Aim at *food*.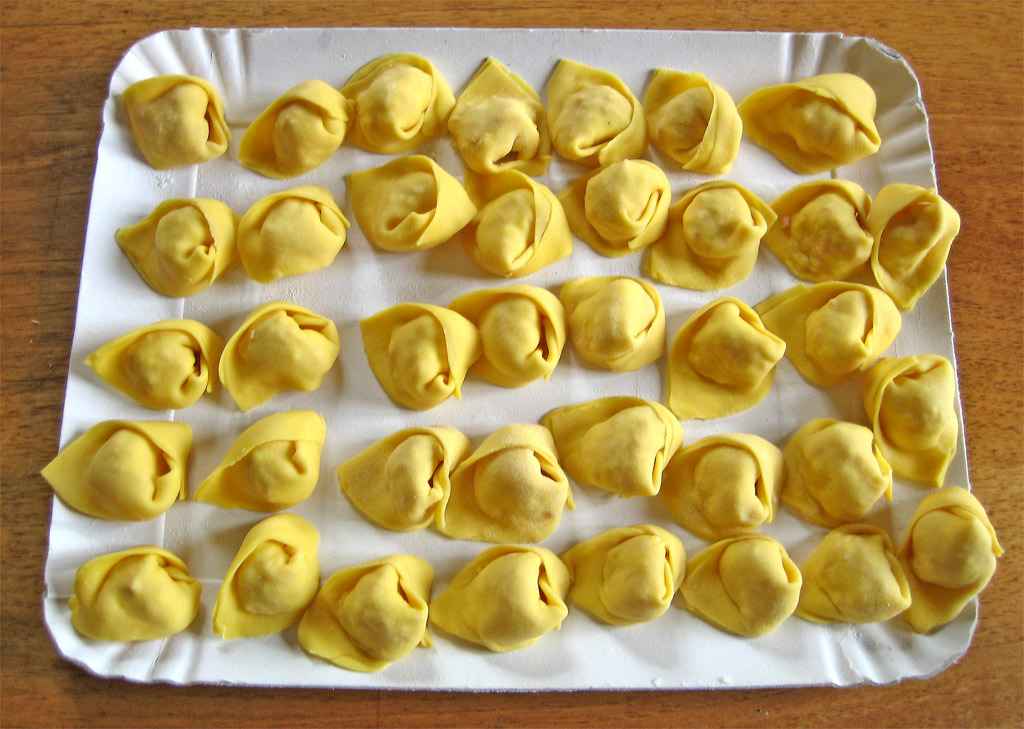
Aimed at crop(559, 271, 668, 372).
